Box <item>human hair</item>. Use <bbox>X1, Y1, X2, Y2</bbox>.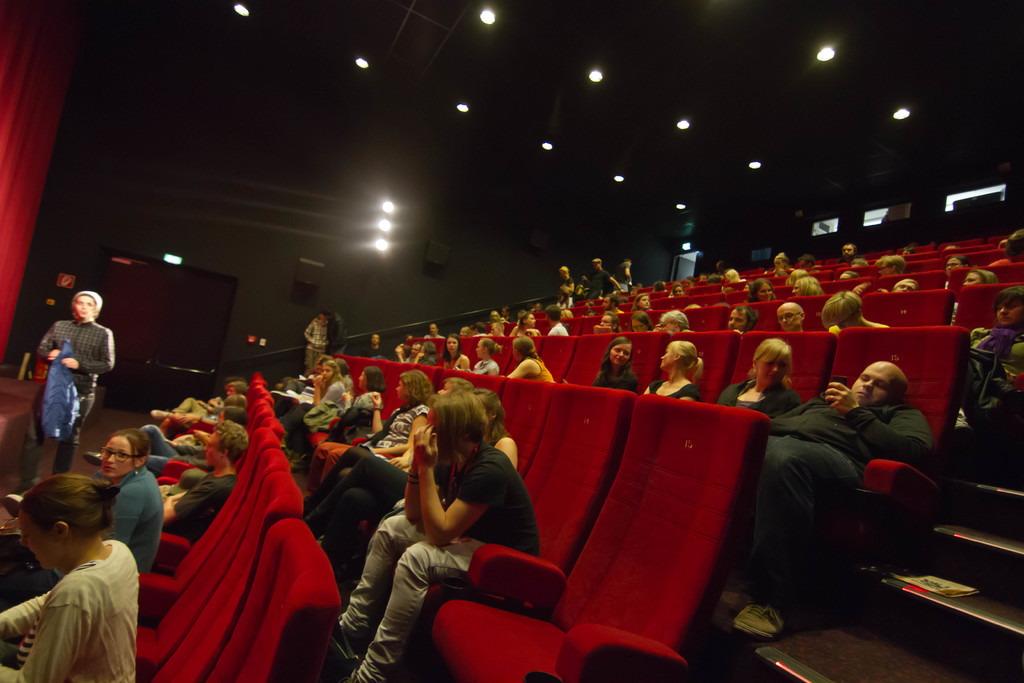
<bbox>737, 307, 757, 328</bbox>.
